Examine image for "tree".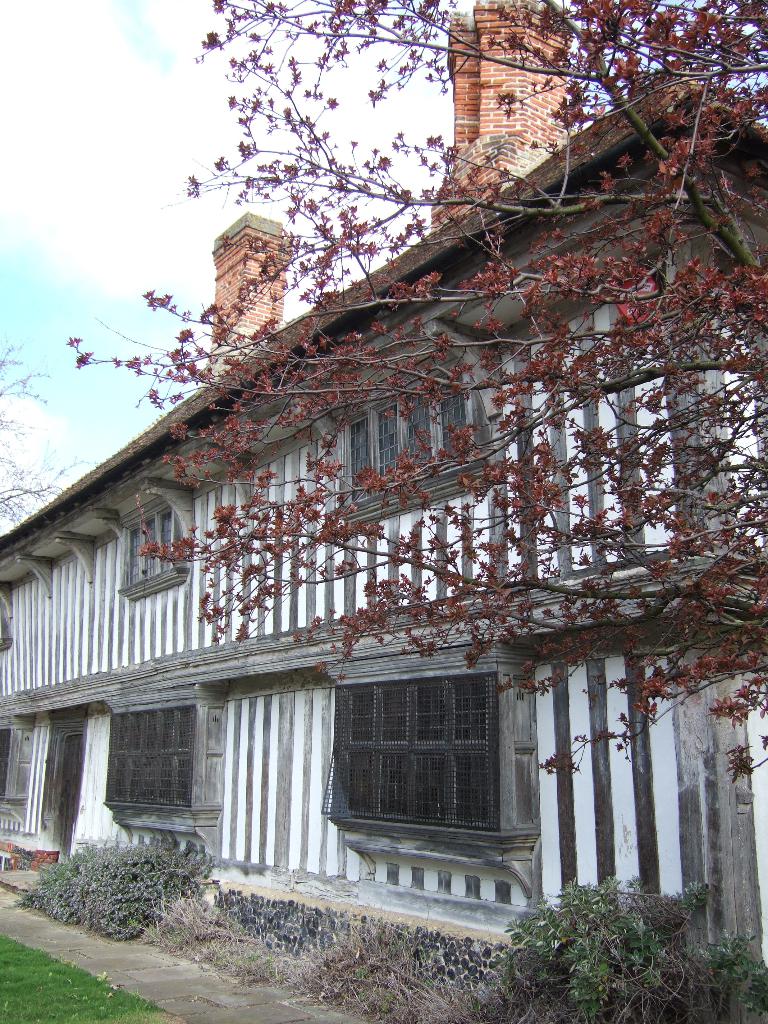
Examination result: Rect(29, 0, 767, 970).
